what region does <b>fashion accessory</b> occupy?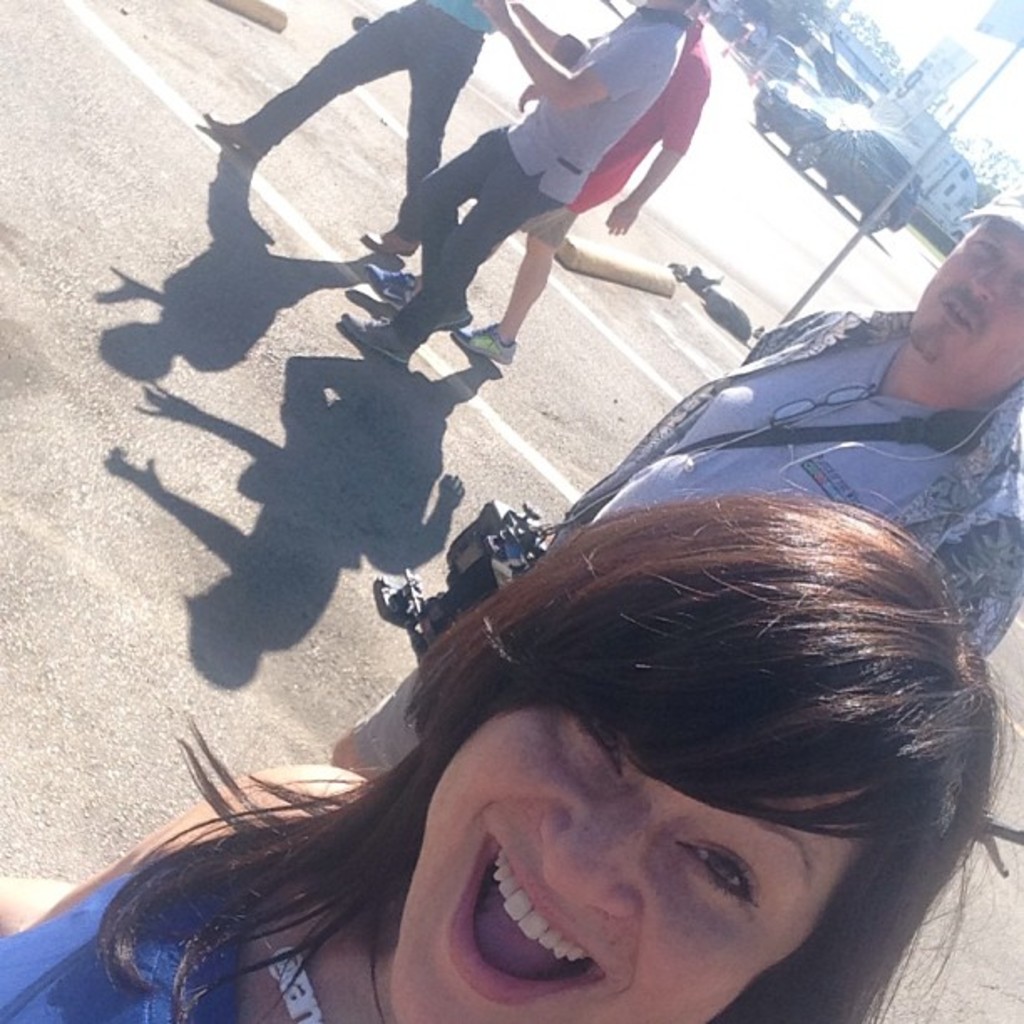
detection(962, 184, 1022, 233).
